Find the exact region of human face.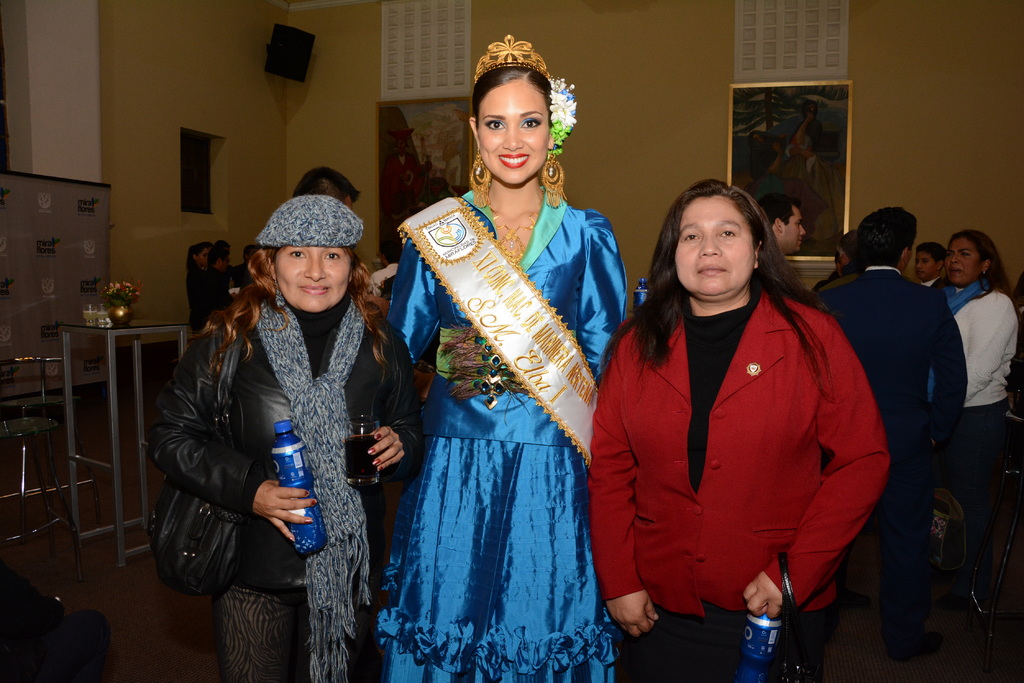
Exact region: 829/242/846/266.
